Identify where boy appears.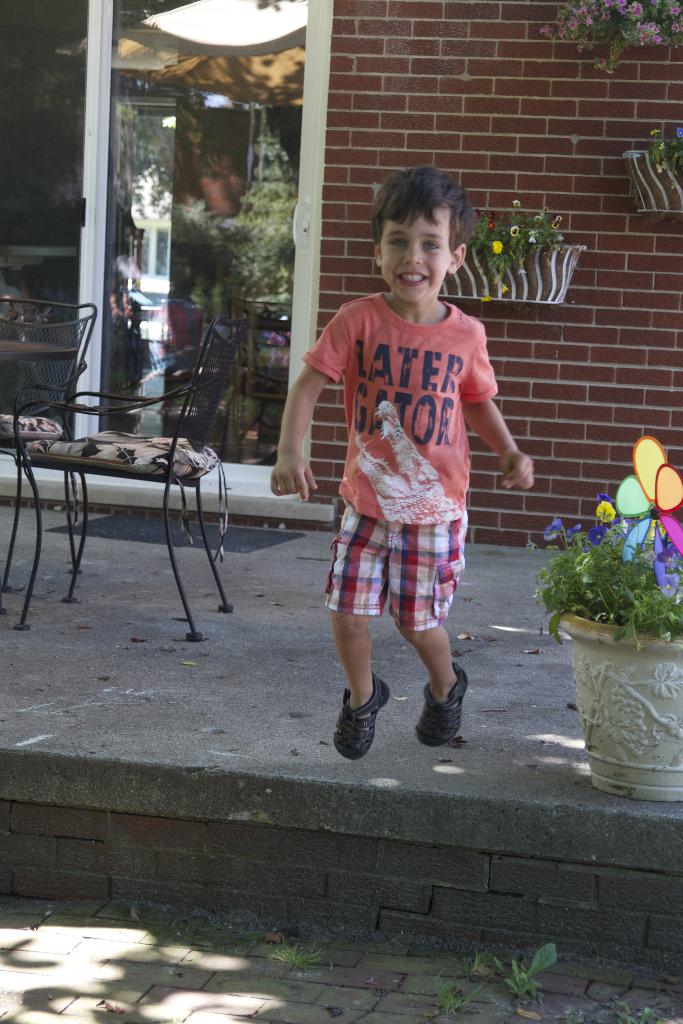
Appears at x1=293, y1=128, x2=527, y2=830.
